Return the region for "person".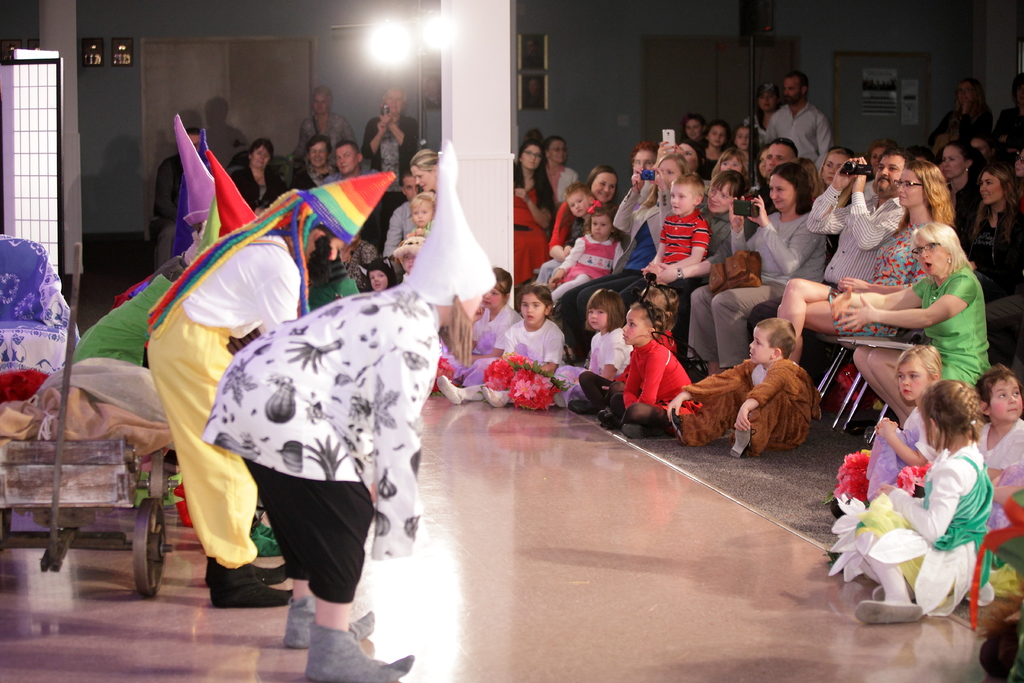
detection(194, 133, 500, 682).
